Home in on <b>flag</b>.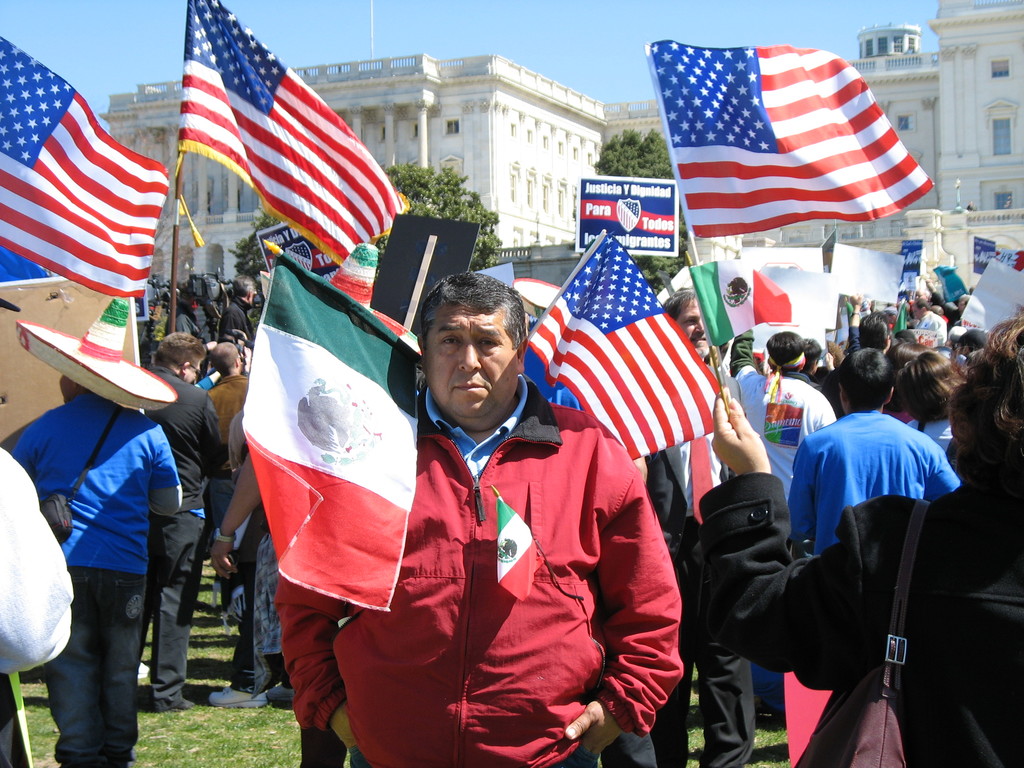
Homed in at (x1=691, y1=259, x2=802, y2=355).
